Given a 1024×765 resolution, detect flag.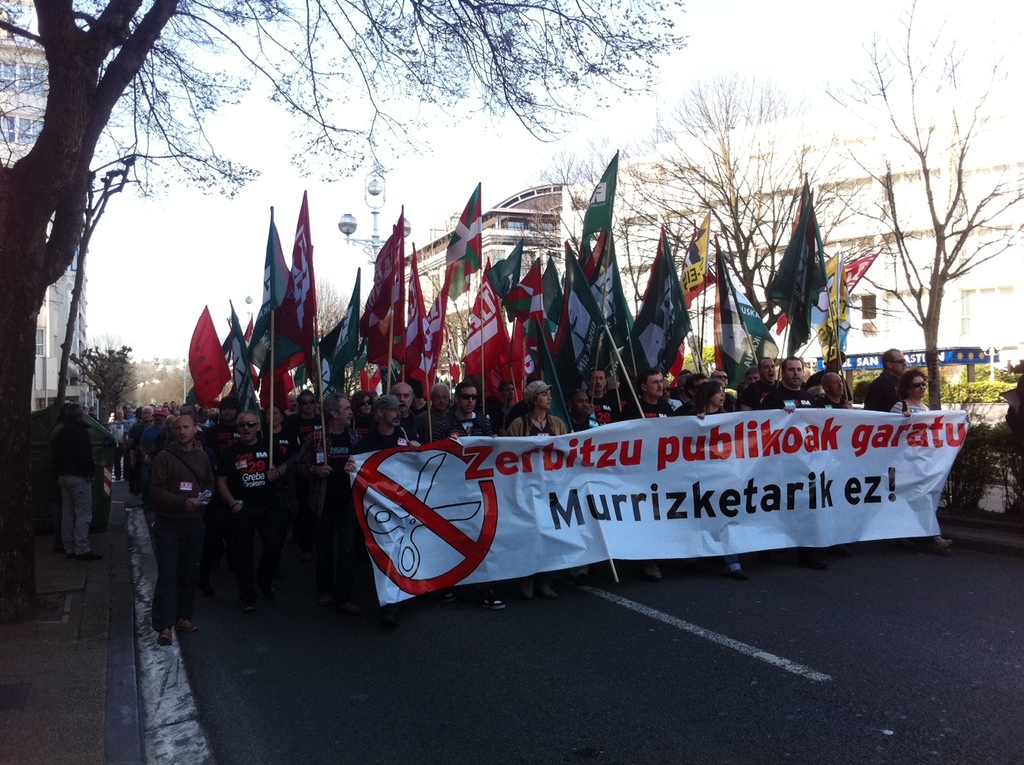
{"left": 454, "top": 263, "right": 510, "bottom": 397}.
